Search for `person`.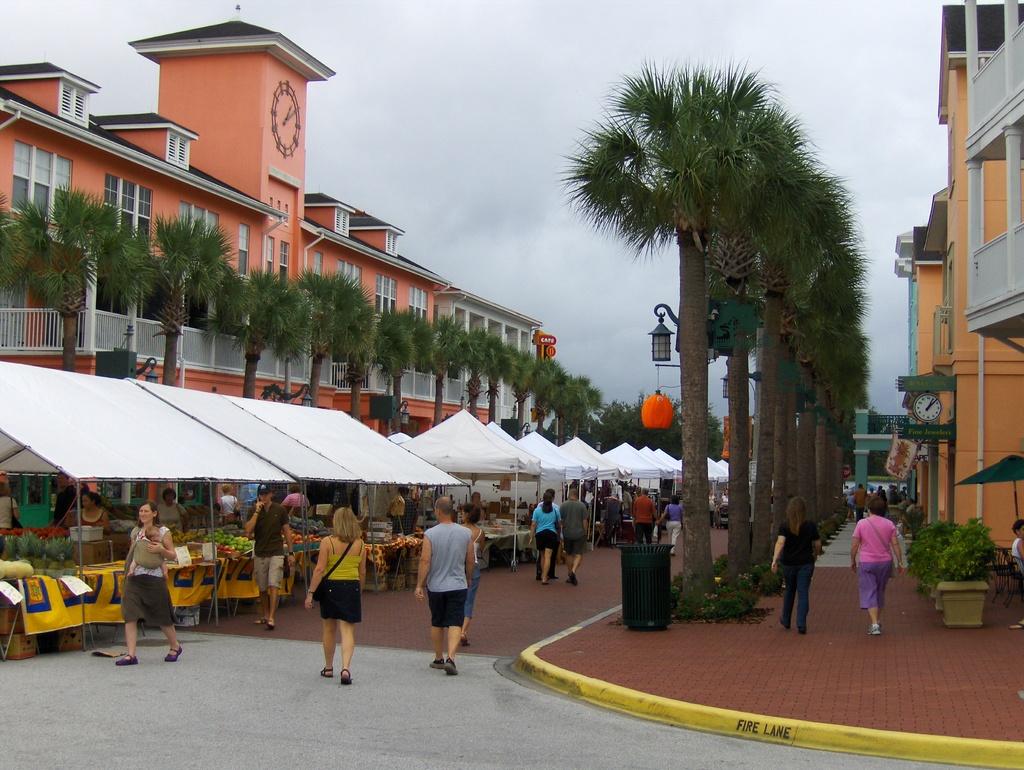
Found at (x1=0, y1=478, x2=24, y2=535).
